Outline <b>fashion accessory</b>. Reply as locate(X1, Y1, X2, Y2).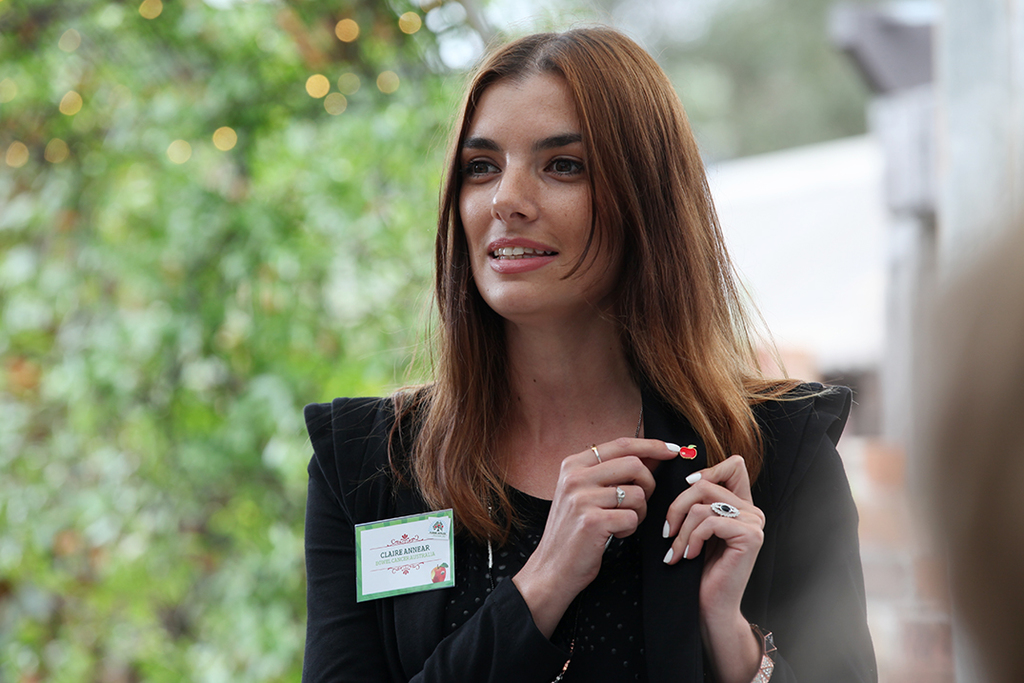
locate(710, 498, 743, 523).
